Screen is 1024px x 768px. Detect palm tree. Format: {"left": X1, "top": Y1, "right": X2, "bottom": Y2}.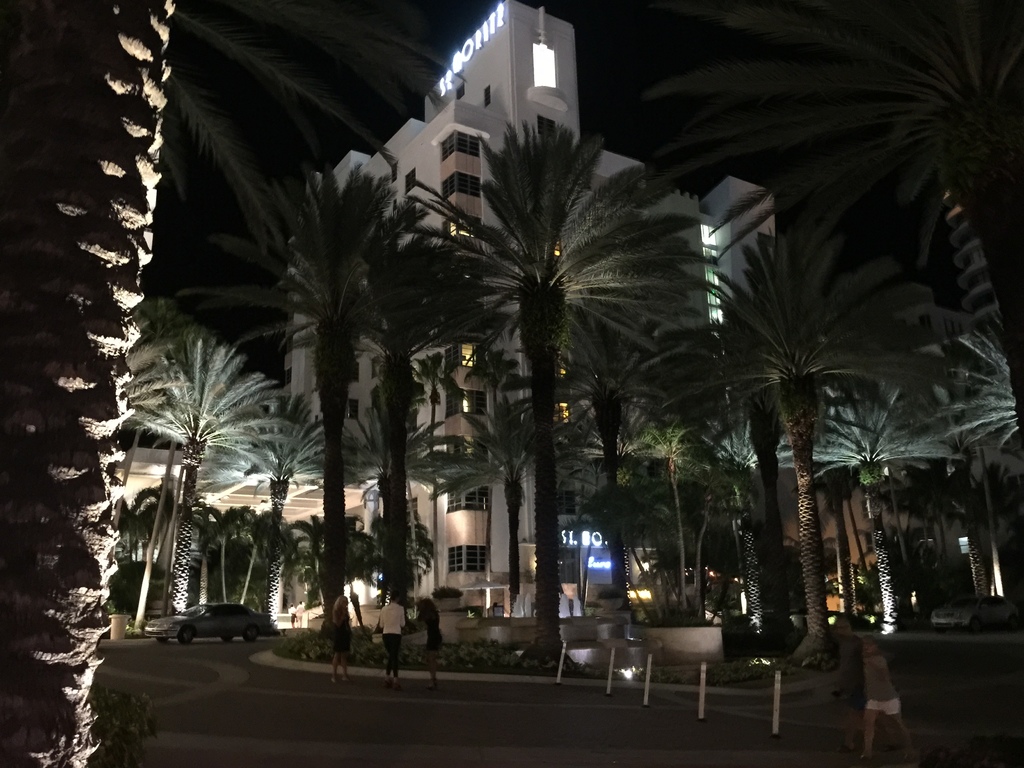
{"left": 627, "top": 318, "right": 731, "bottom": 671}.
